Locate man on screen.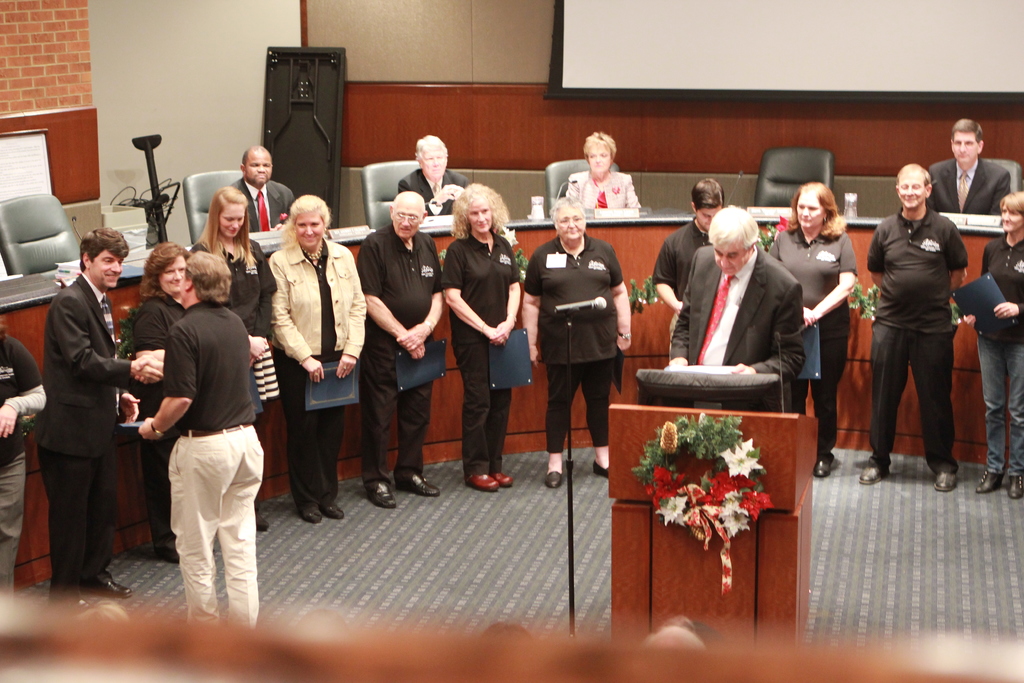
On screen at [400, 131, 471, 215].
